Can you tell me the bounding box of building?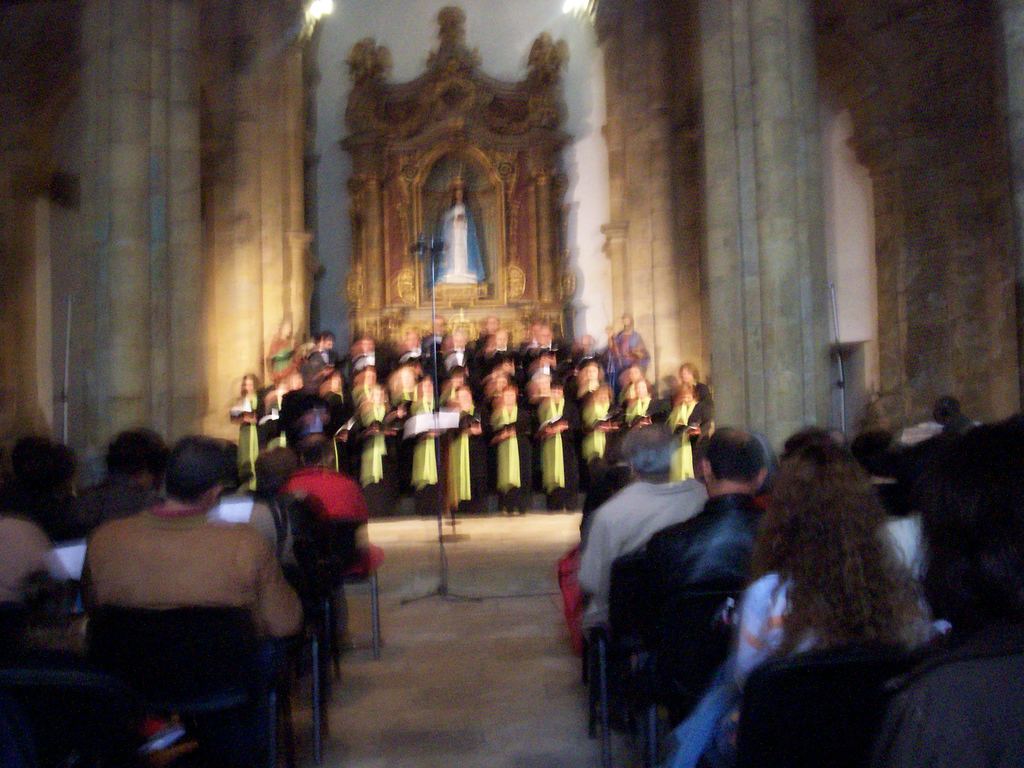
0,0,1023,767.
